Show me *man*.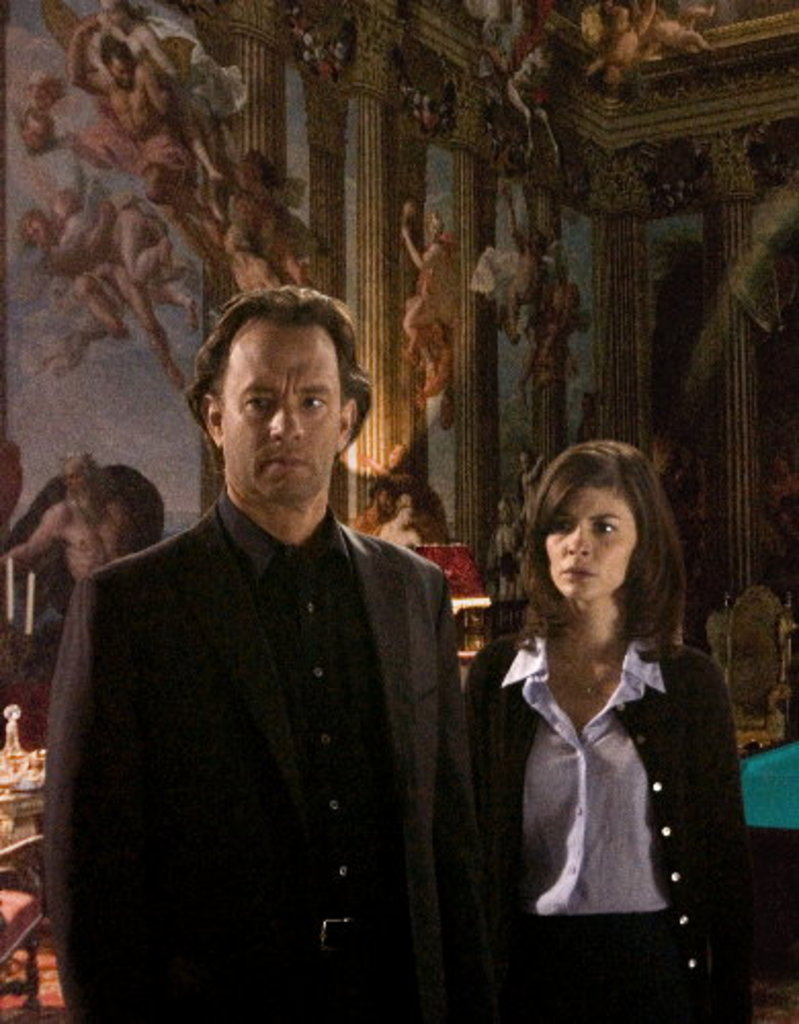
*man* is here: select_region(354, 479, 395, 539).
